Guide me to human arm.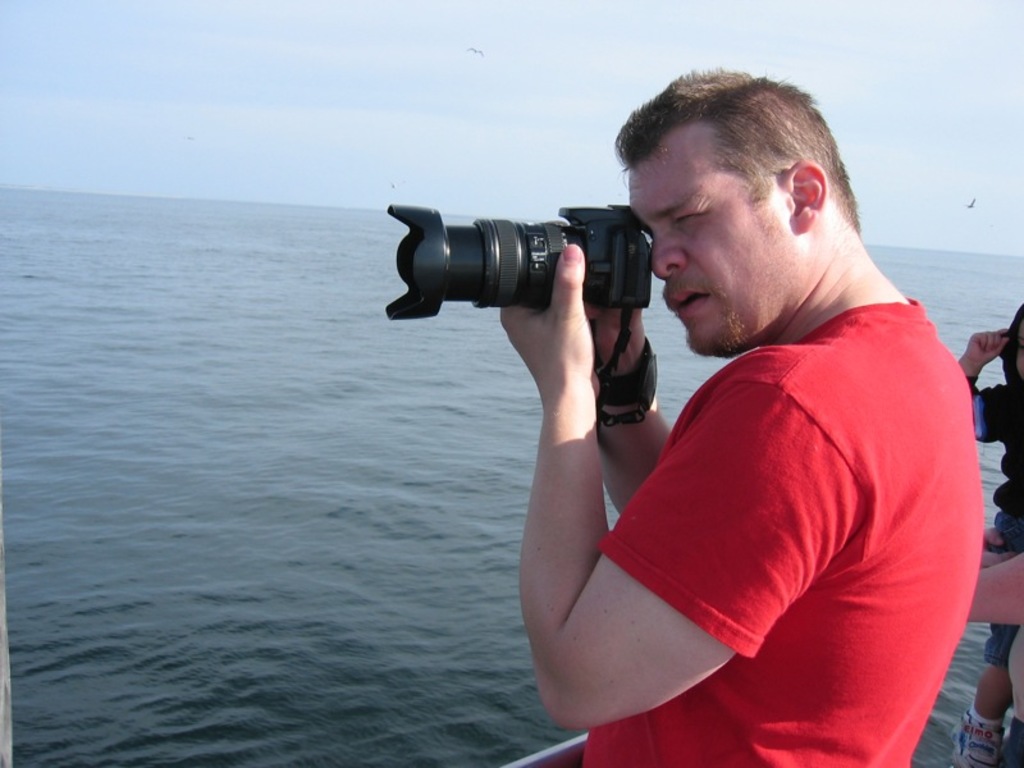
Guidance: [552, 320, 945, 737].
